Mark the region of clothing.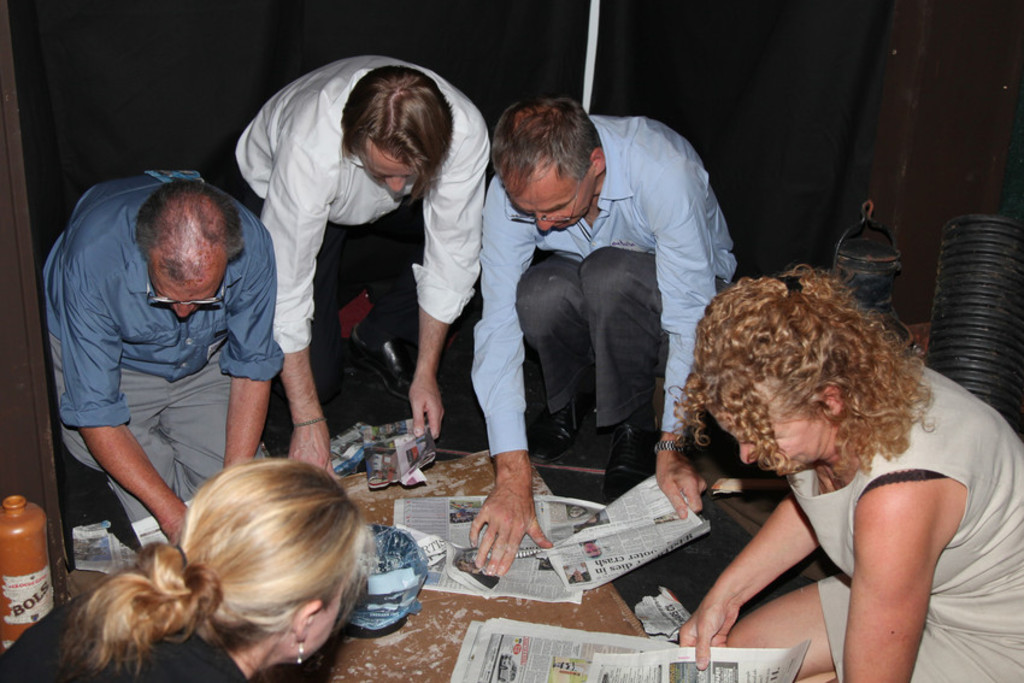
Region: box(43, 370, 254, 529).
